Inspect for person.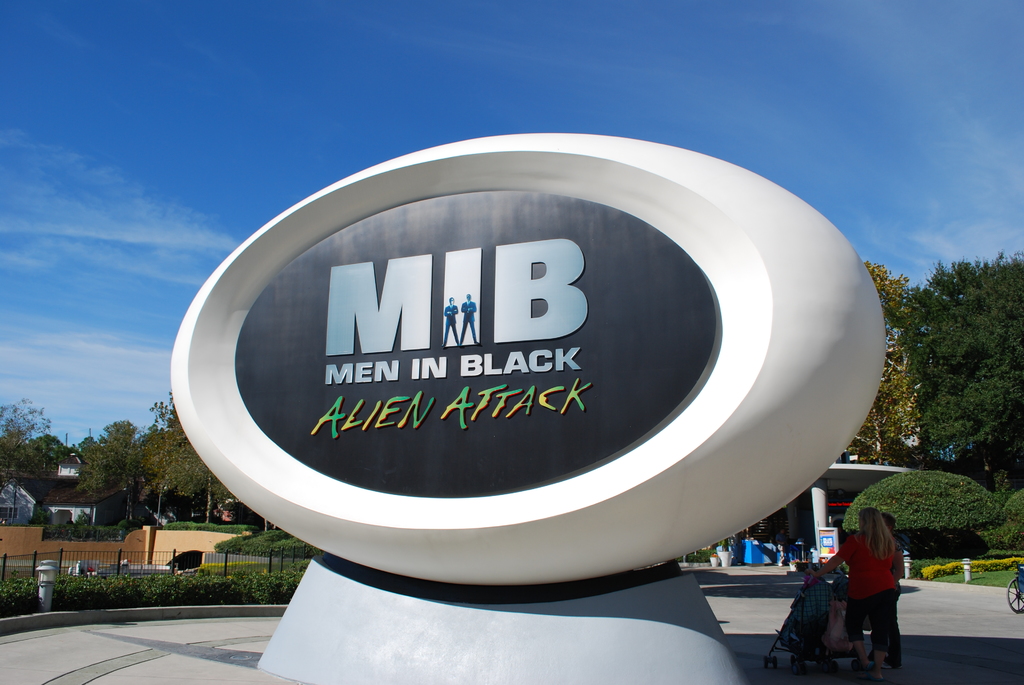
Inspection: {"x1": 460, "y1": 295, "x2": 483, "y2": 347}.
